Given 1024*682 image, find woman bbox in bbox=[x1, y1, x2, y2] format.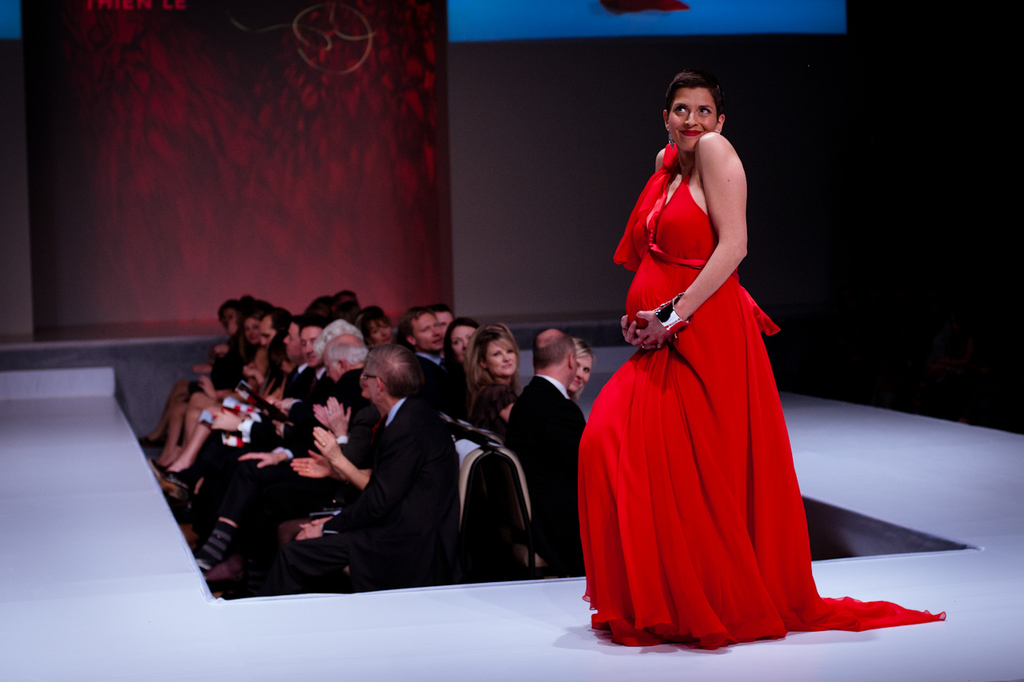
bbox=[437, 317, 480, 407].
